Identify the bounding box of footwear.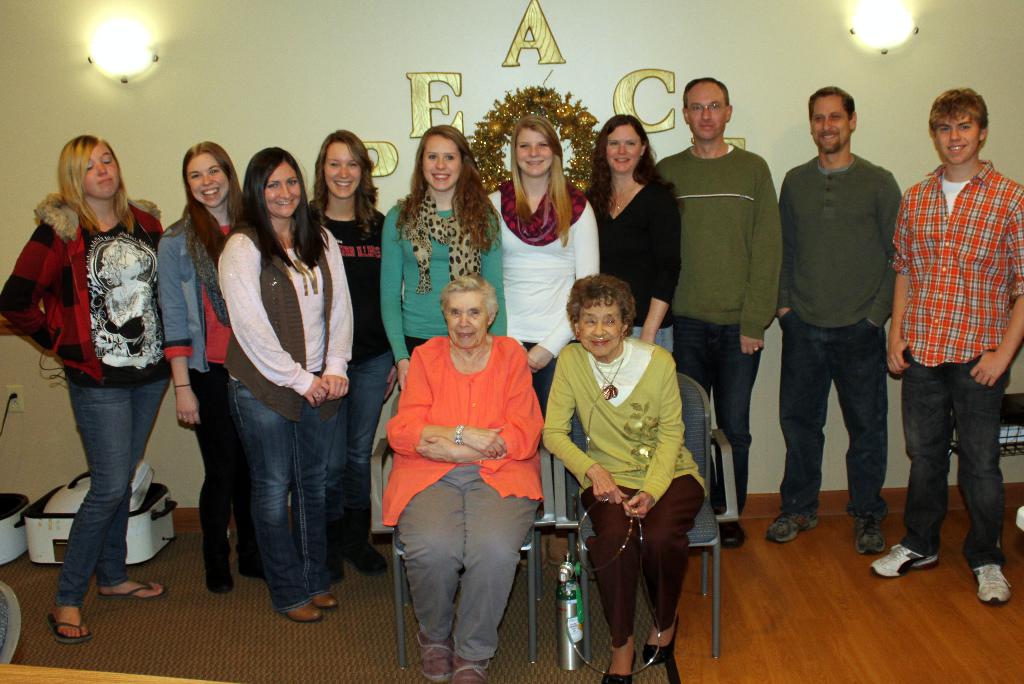
(x1=326, y1=558, x2=347, y2=590).
